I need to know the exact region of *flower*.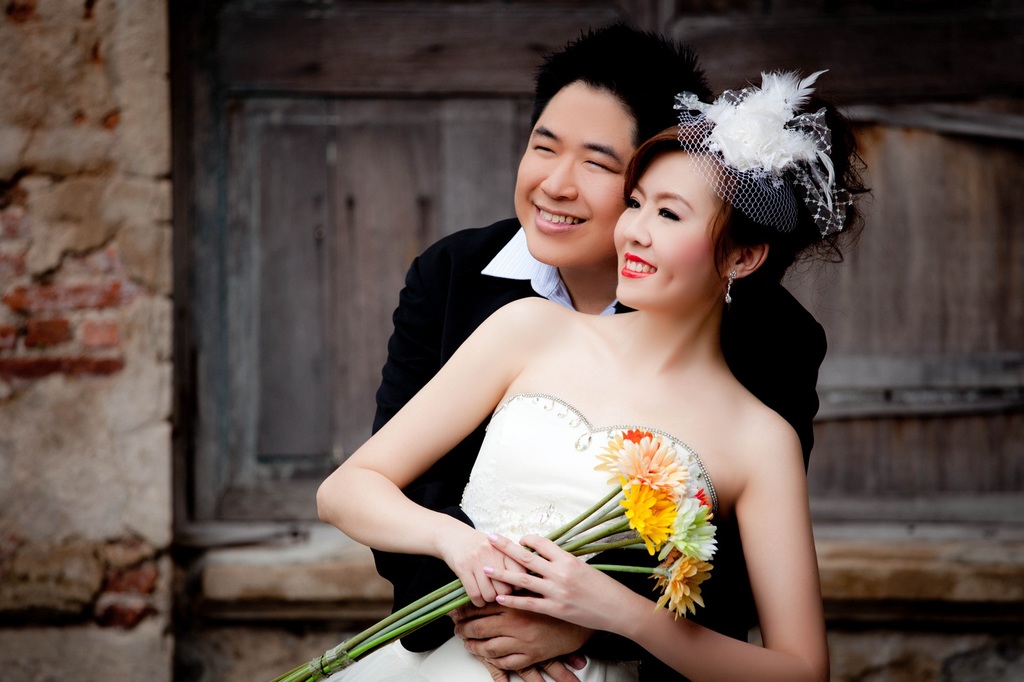
Region: [left=653, top=552, right=716, bottom=622].
